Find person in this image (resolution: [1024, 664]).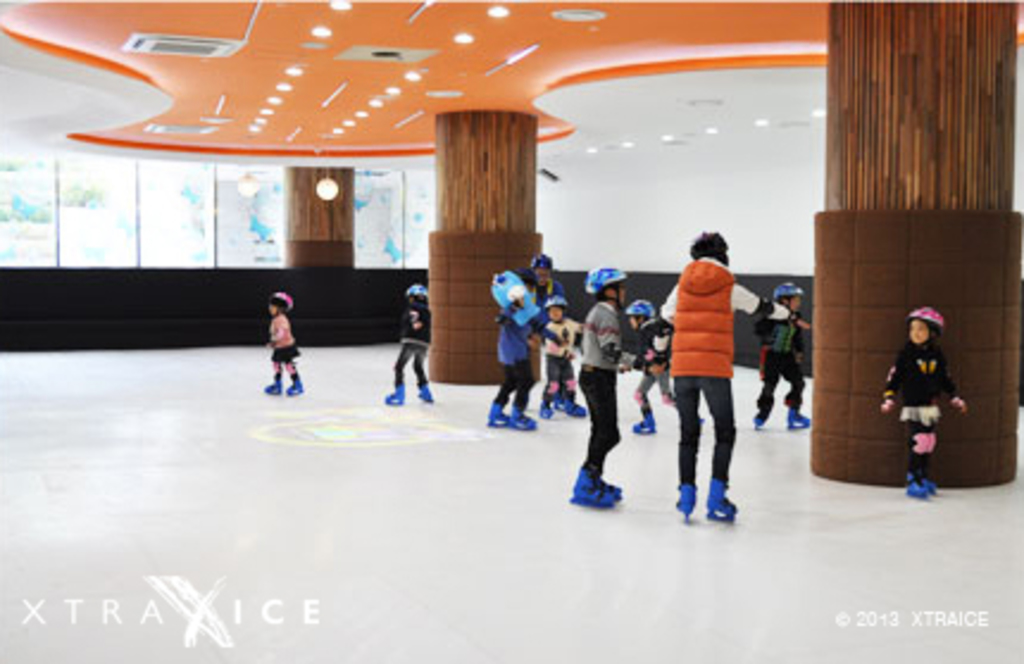
879/305/964/497.
